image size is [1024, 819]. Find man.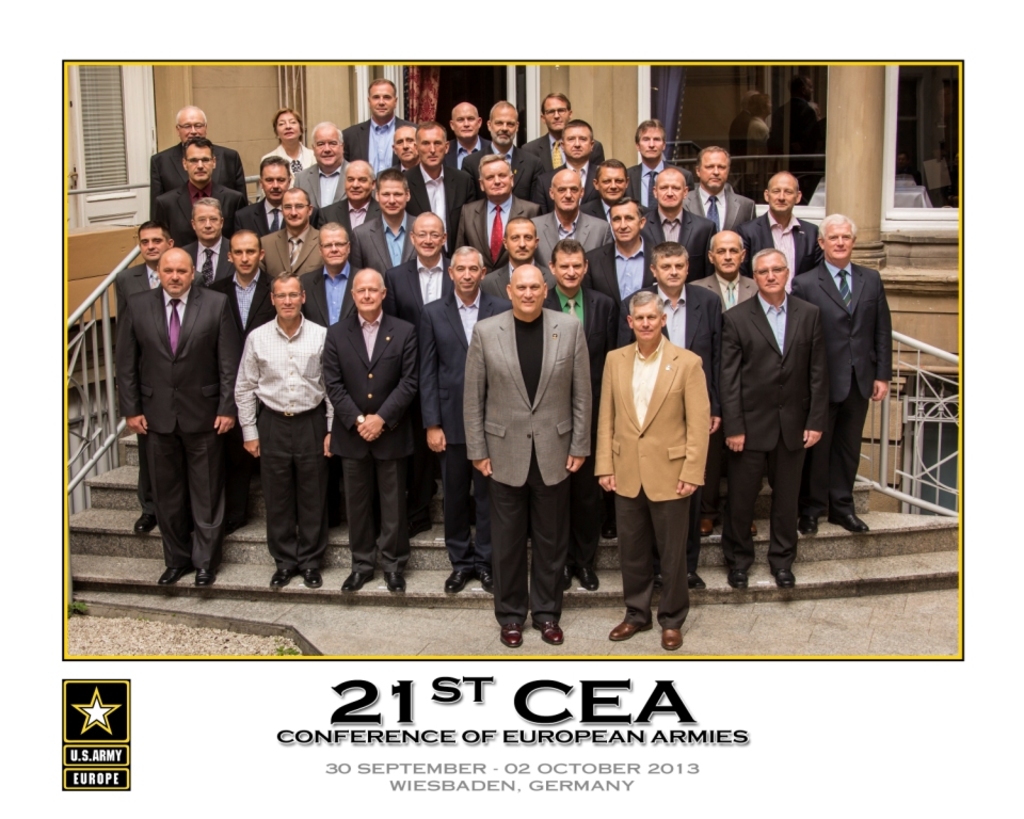
bbox(453, 143, 549, 264).
